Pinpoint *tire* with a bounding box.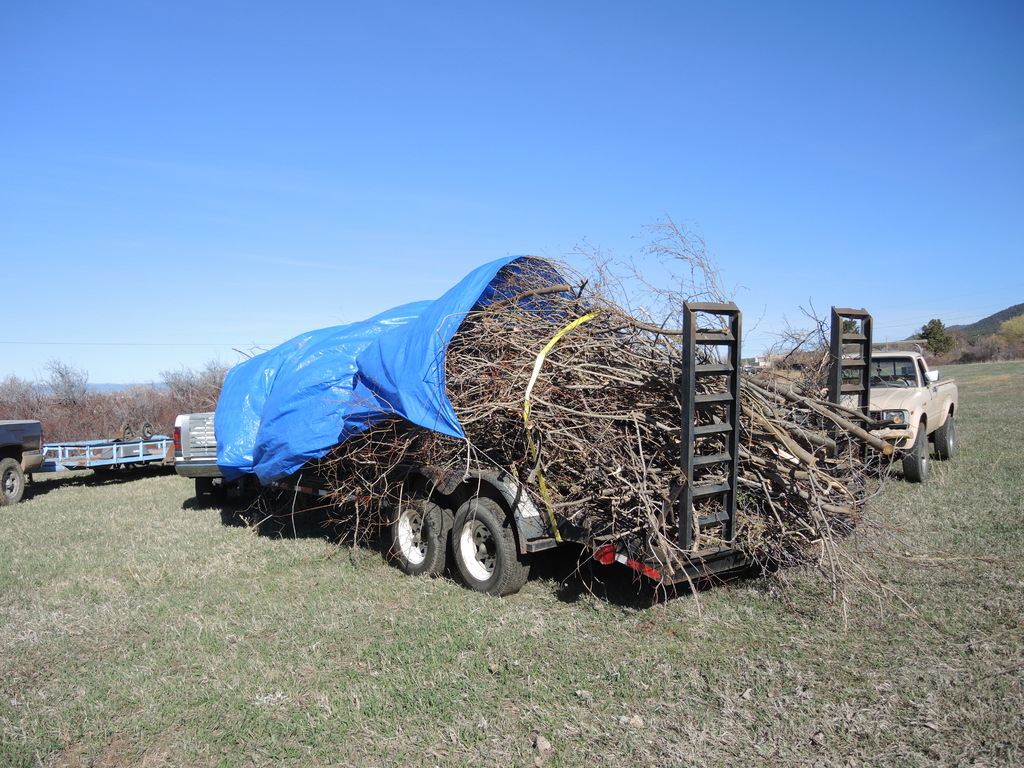
x1=138, y1=423, x2=153, y2=438.
